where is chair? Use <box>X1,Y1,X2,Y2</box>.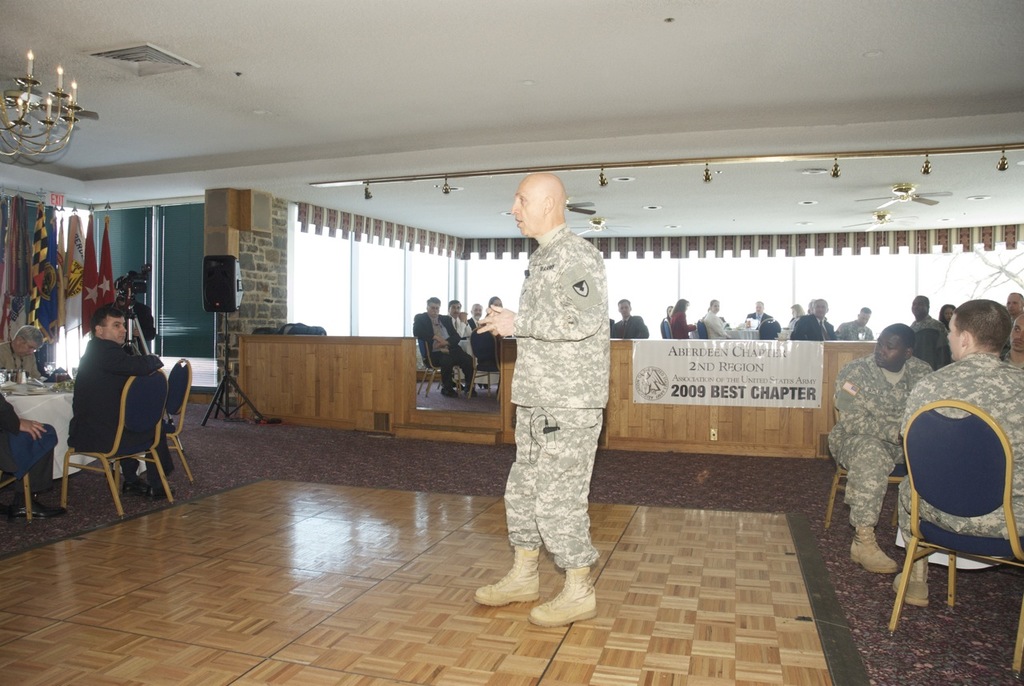
<box>414,331,458,398</box>.
